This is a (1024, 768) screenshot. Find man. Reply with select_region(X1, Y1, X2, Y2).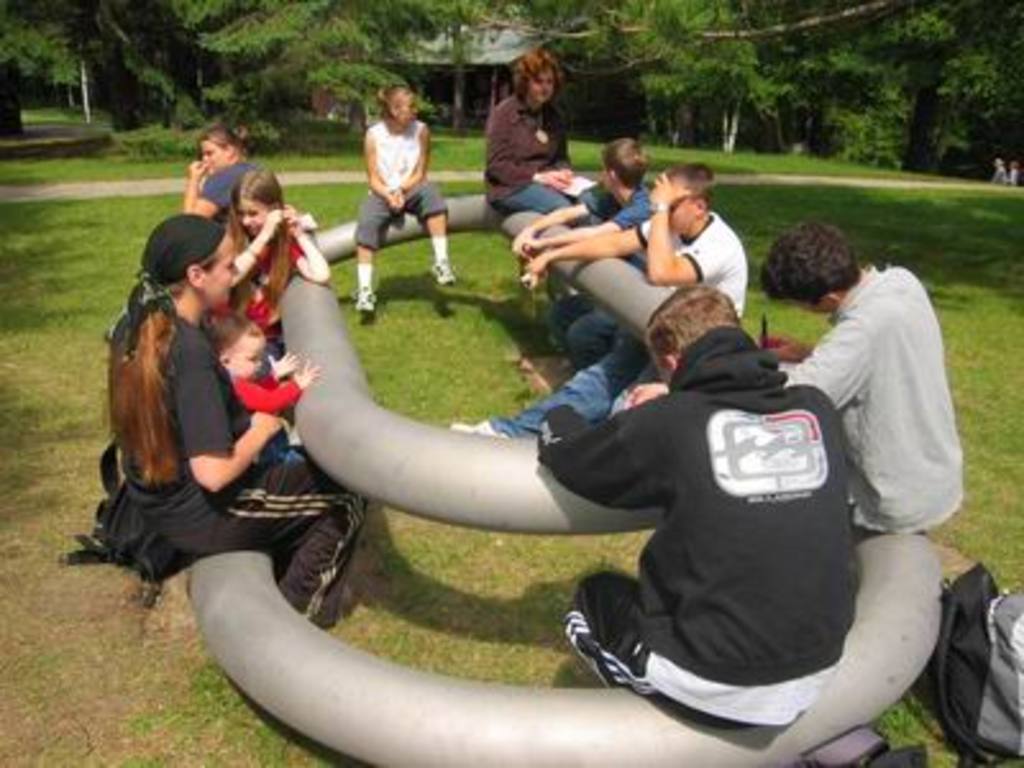
select_region(561, 284, 860, 730).
